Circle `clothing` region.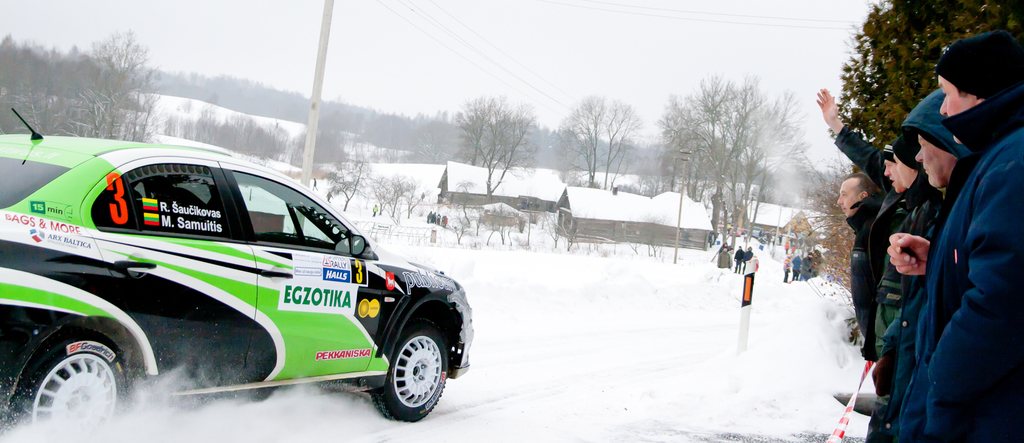
Region: region(879, 184, 949, 340).
